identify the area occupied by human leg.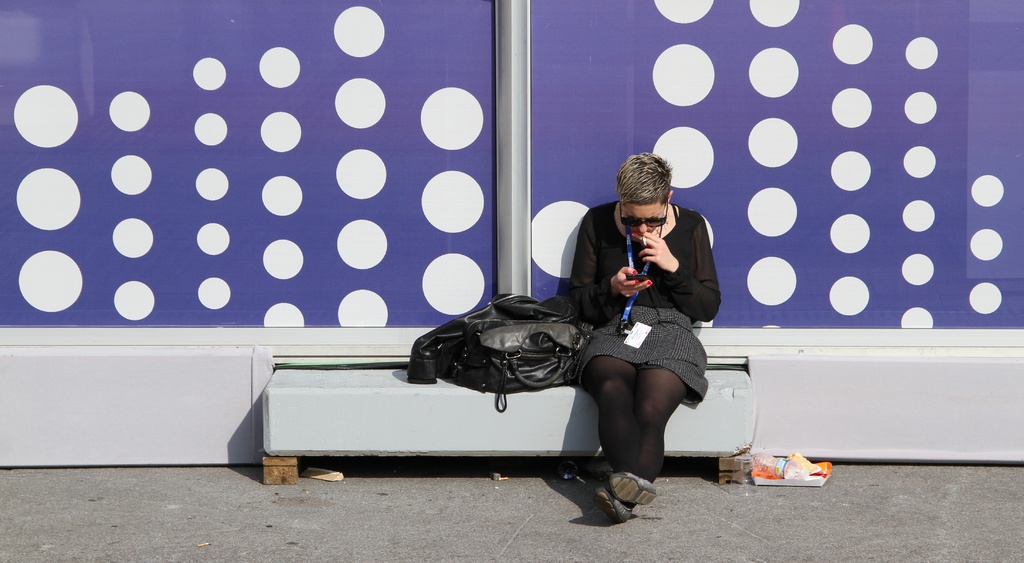
Area: bbox=[589, 349, 685, 535].
